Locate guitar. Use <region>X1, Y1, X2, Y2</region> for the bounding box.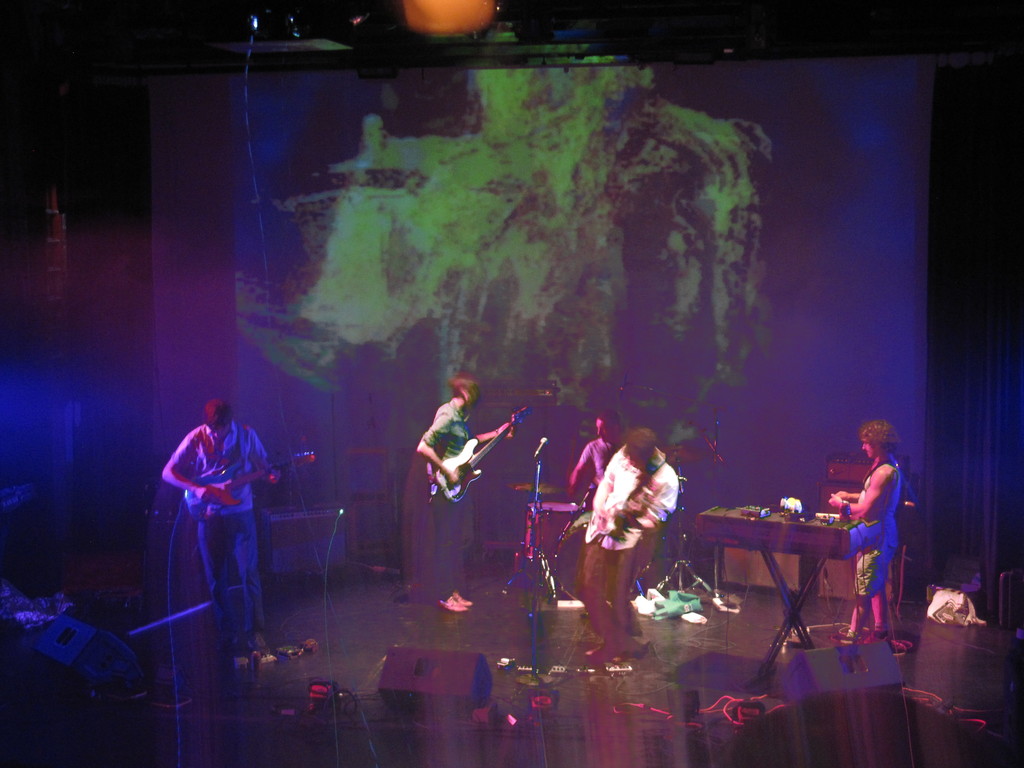
<region>567, 488, 662, 553</region>.
